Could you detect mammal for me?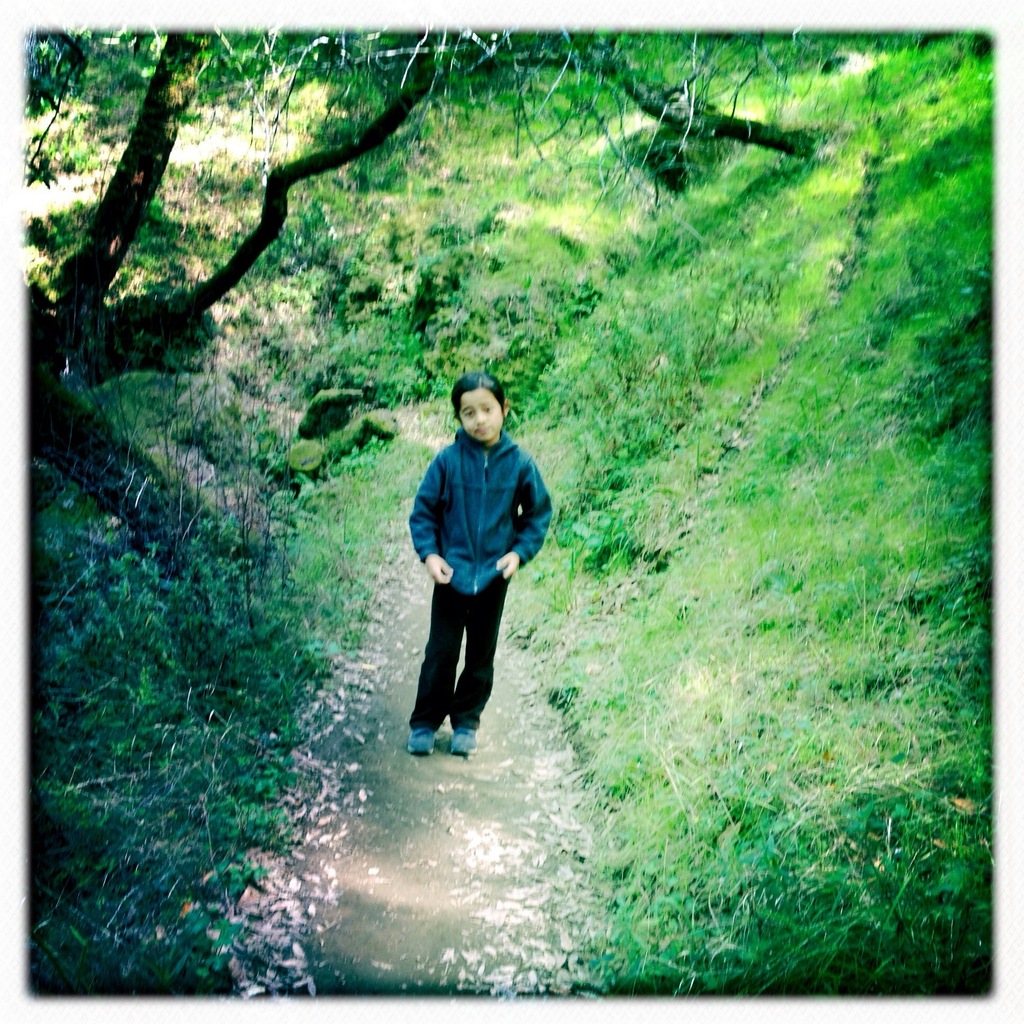
Detection result: <region>400, 364, 534, 774</region>.
